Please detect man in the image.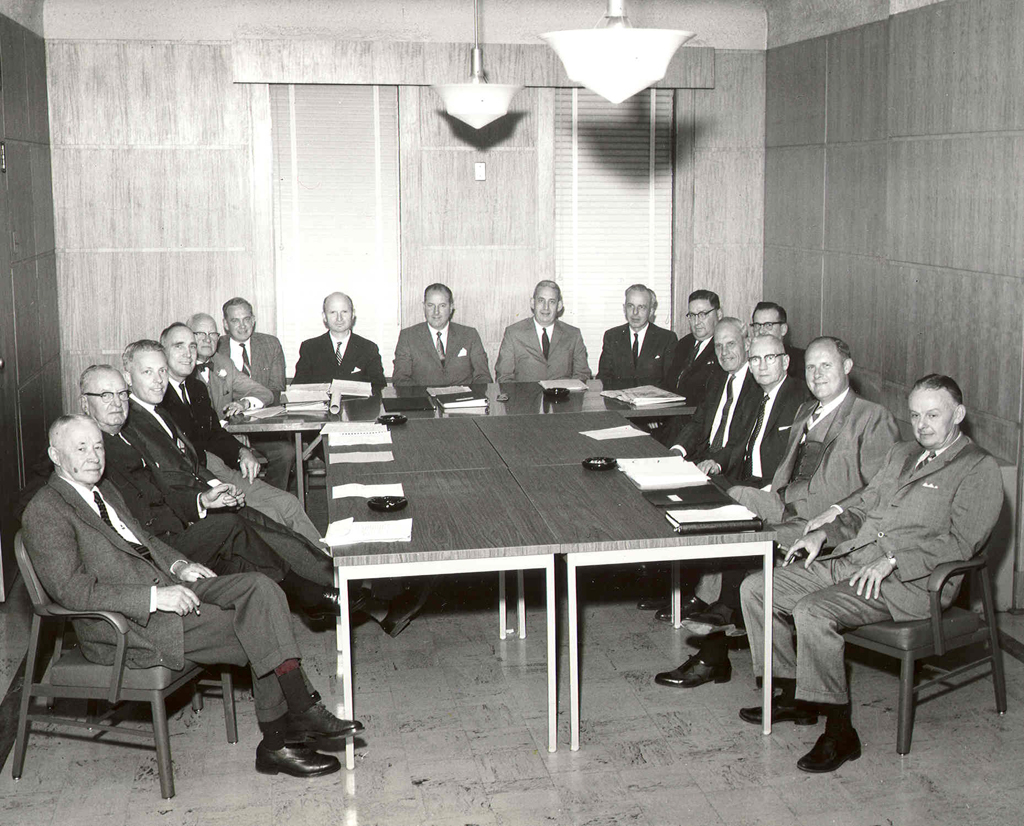
{"left": 659, "top": 332, "right": 812, "bottom": 620}.
